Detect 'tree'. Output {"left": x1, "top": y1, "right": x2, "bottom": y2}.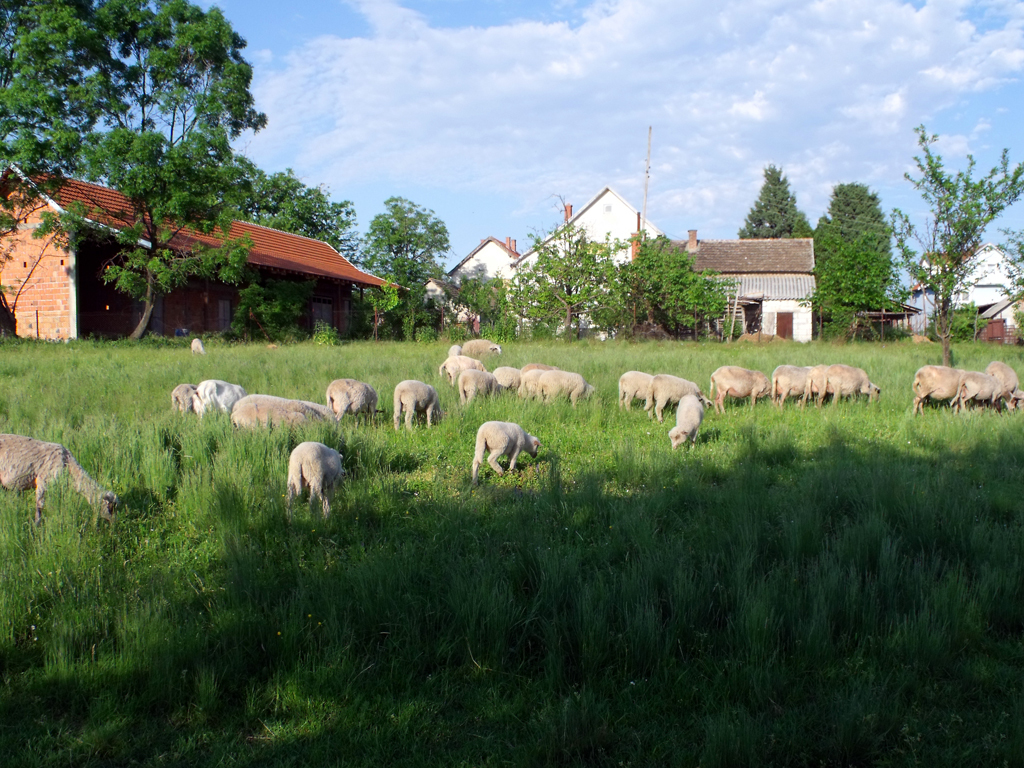
{"left": 0, "top": 198, "right": 100, "bottom": 336}.
